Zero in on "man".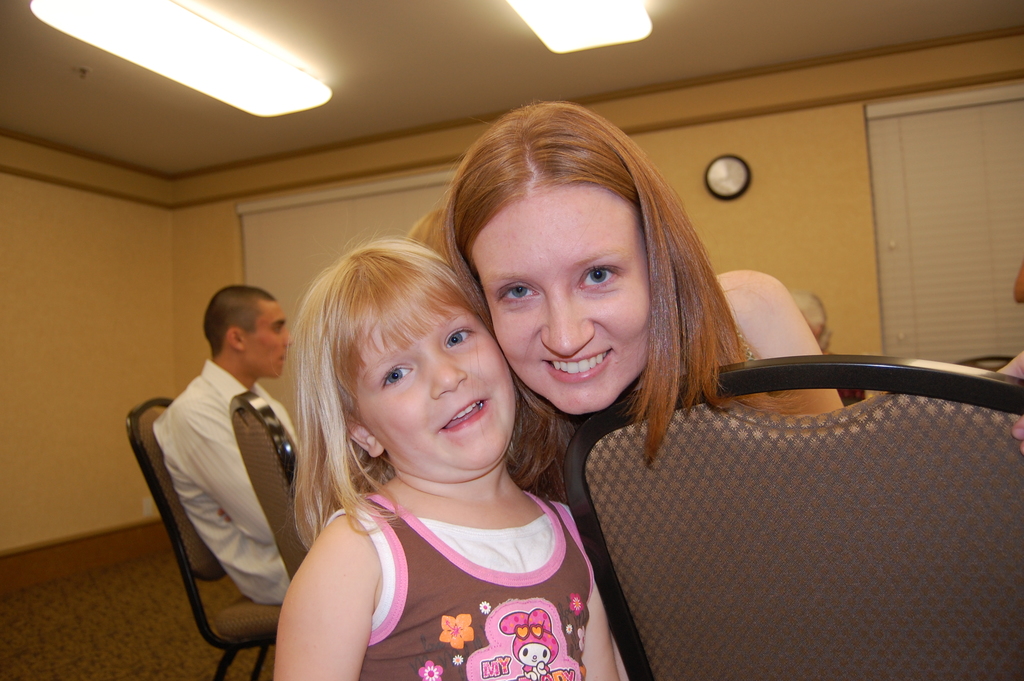
Zeroed in: x1=152 y1=280 x2=300 y2=596.
